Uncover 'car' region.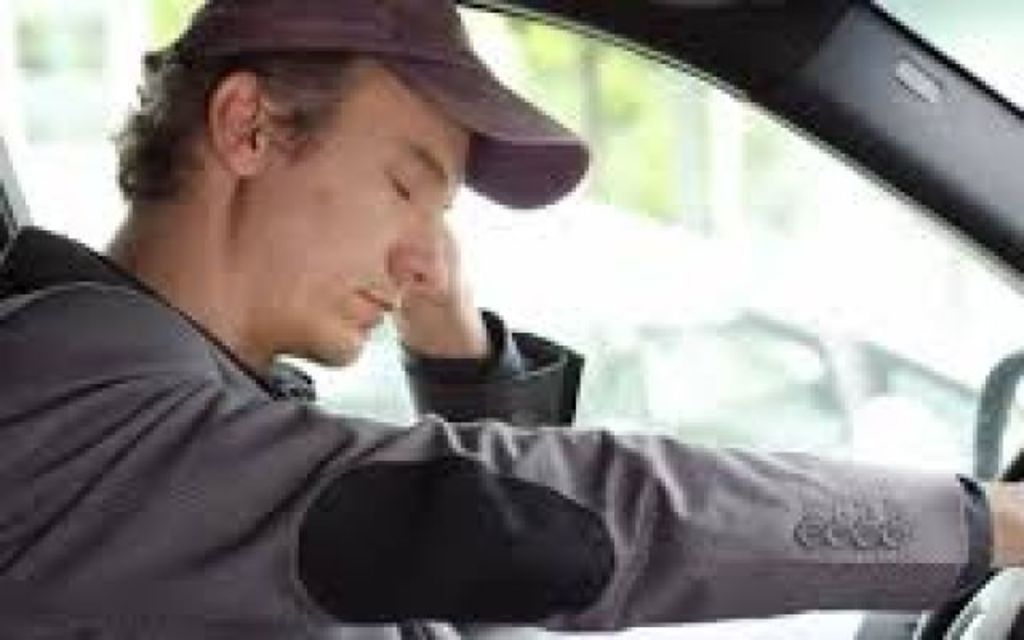
Uncovered: BBox(0, 3, 1022, 638).
